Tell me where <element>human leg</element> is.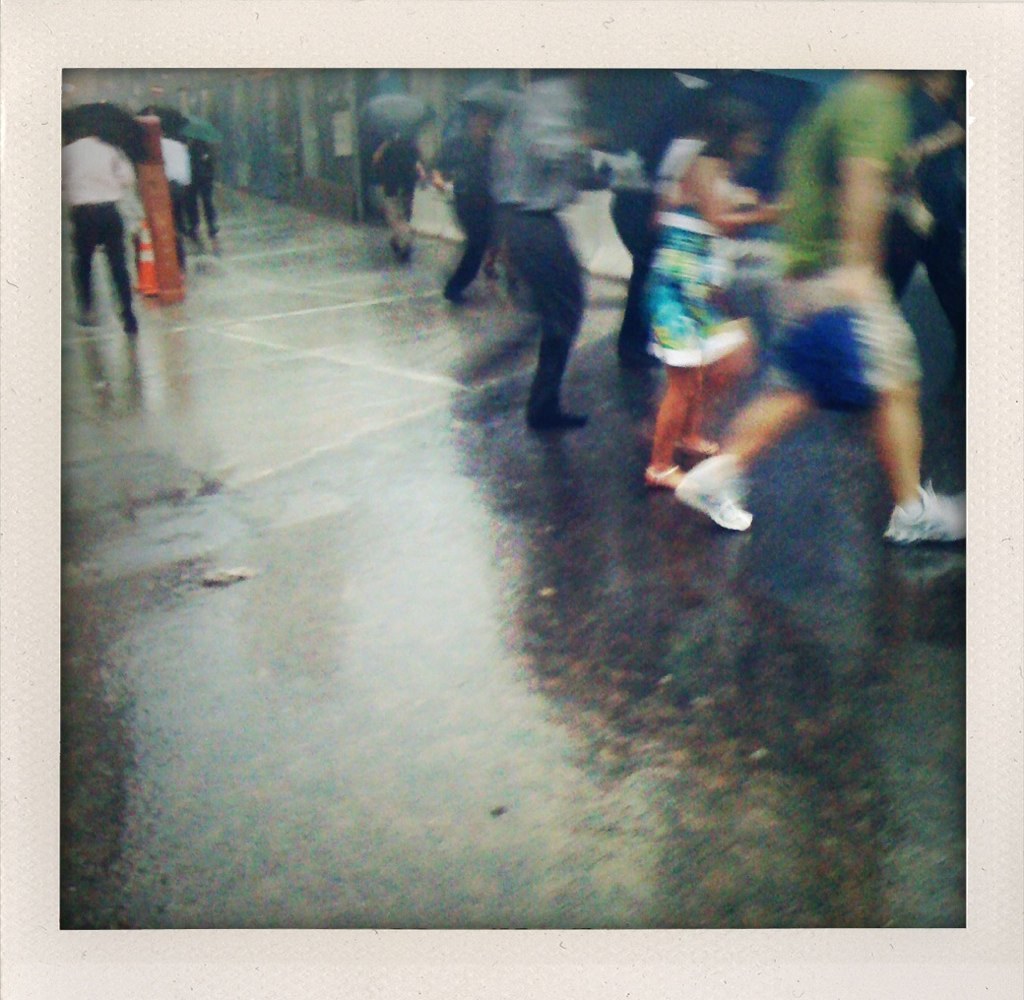
<element>human leg</element> is at BBox(502, 211, 595, 429).
